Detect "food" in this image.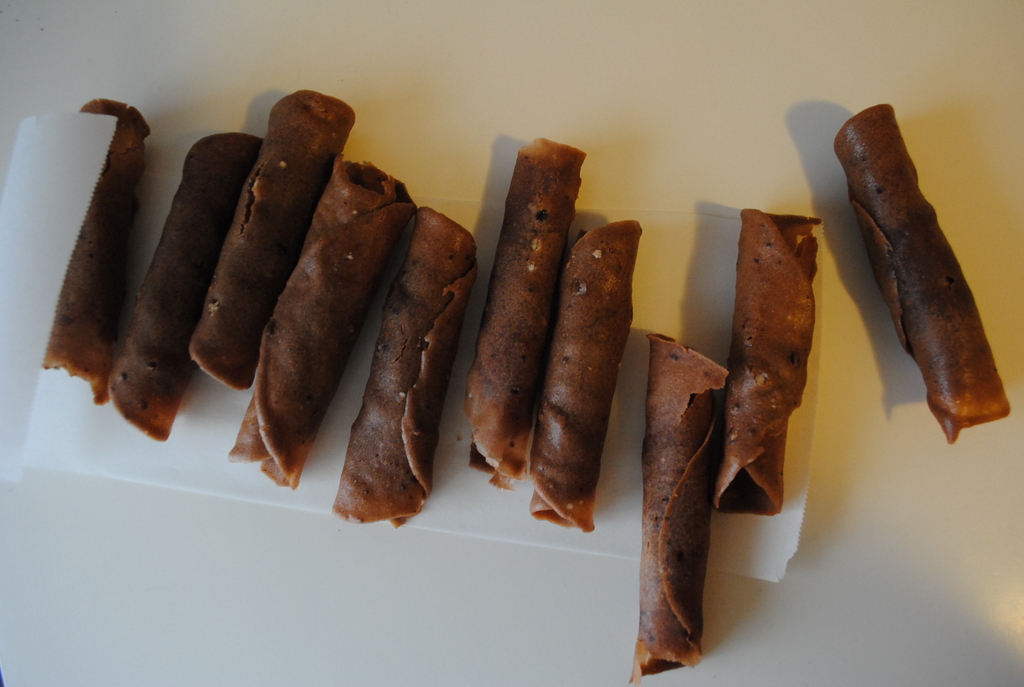
Detection: (36,98,152,399).
